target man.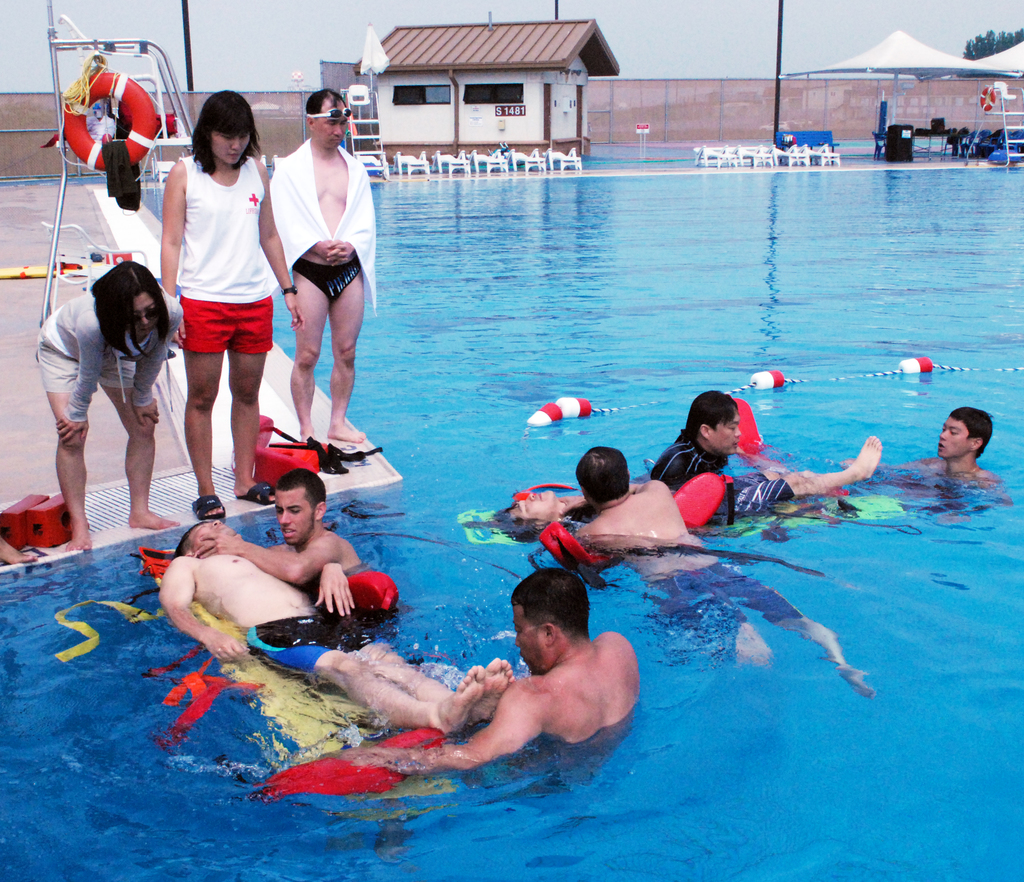
Target region: box(498, 431, 883, 550).
